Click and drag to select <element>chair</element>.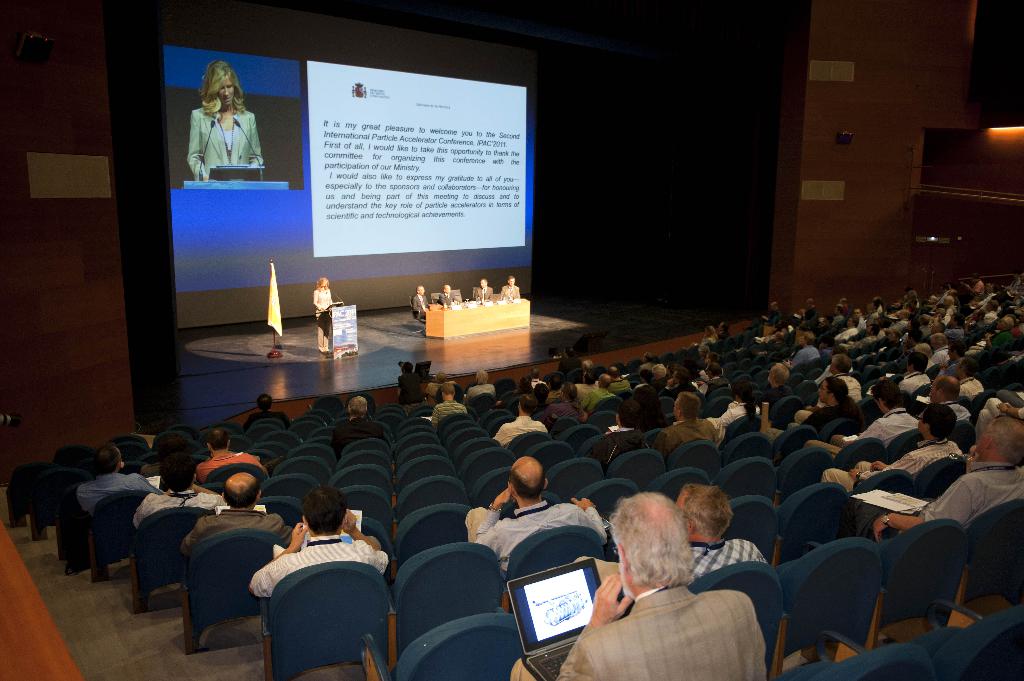
Selection: [left=485, top=413, right=515, bottom=435].
